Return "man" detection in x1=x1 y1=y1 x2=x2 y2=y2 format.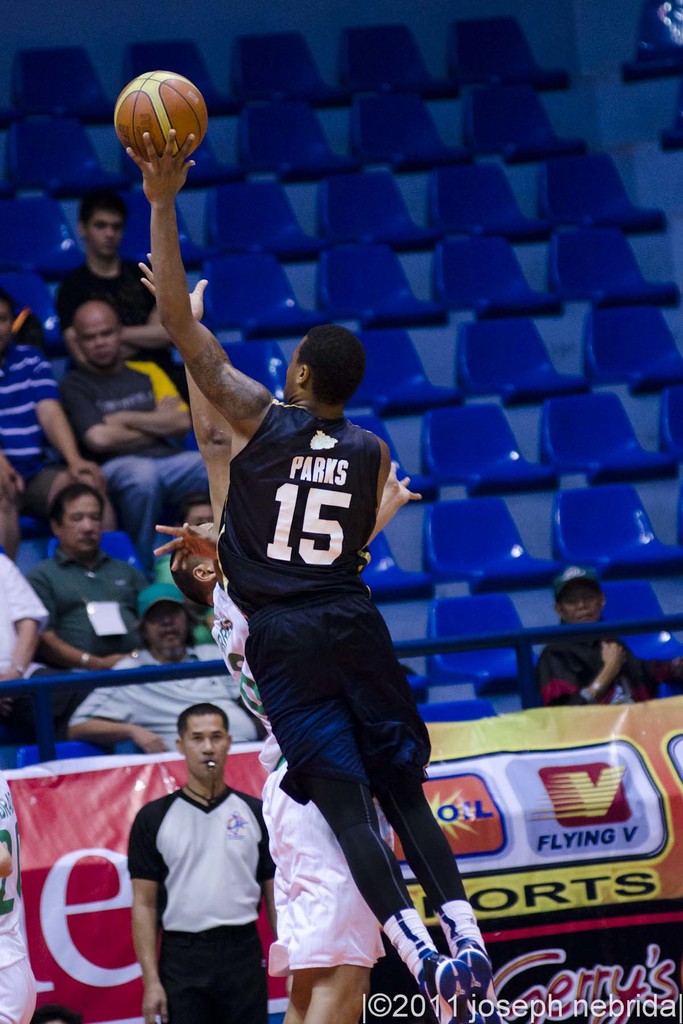
x1=46 y1=290 x2=221 y2=557.
